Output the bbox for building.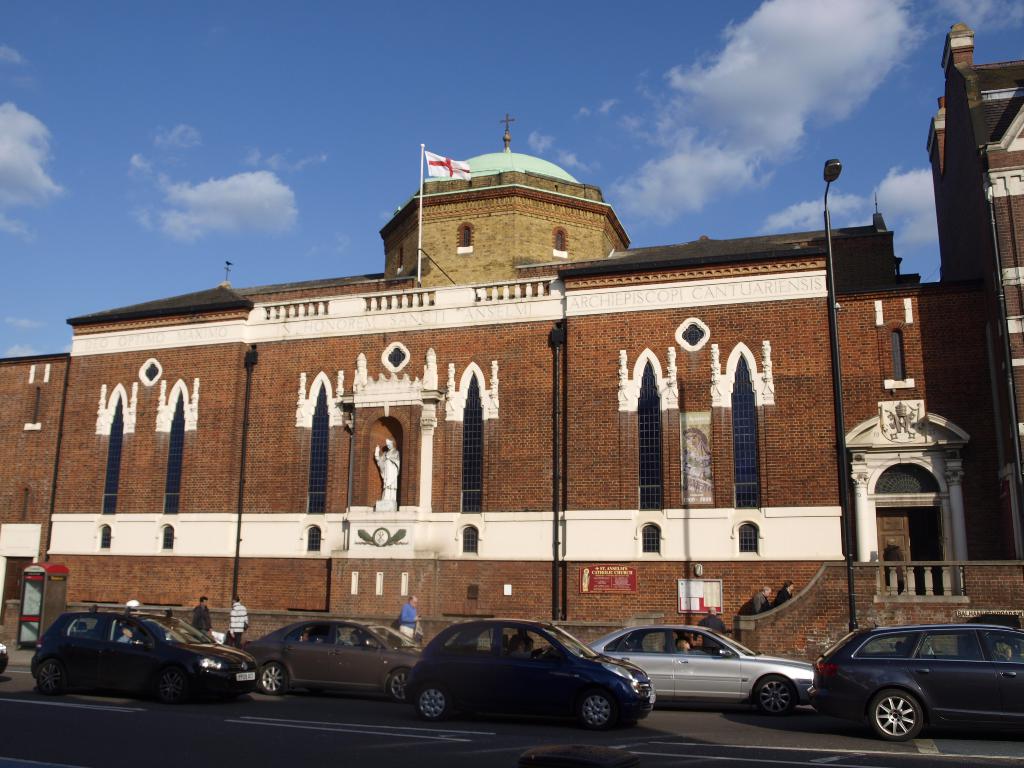
Rect(0, 22, 1023, 651).
